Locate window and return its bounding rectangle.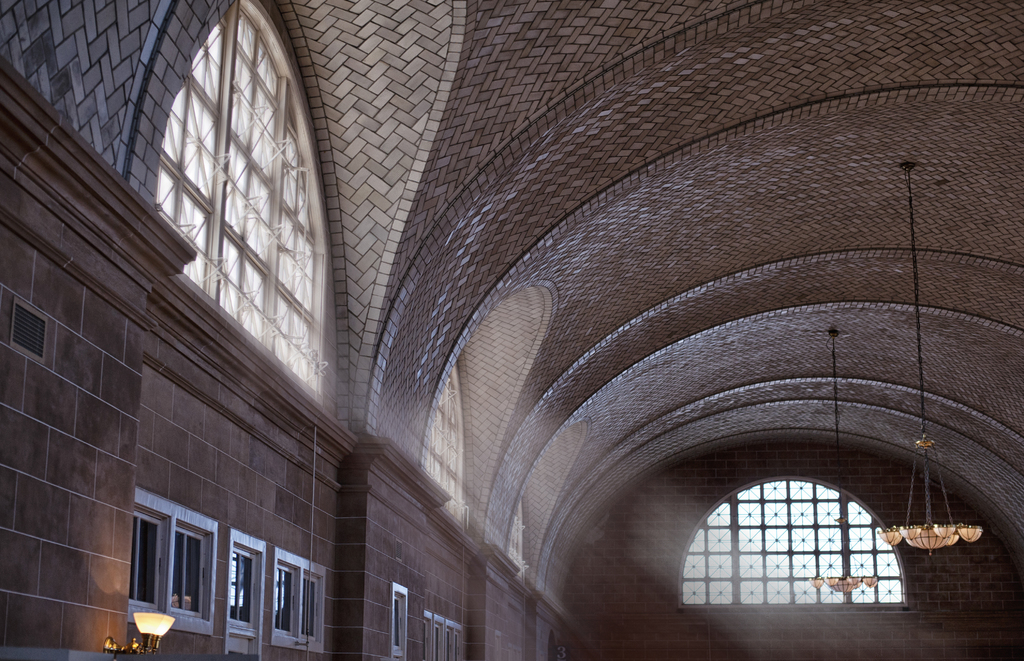
[x1=408, y1=359, x2=465, y2=518].
